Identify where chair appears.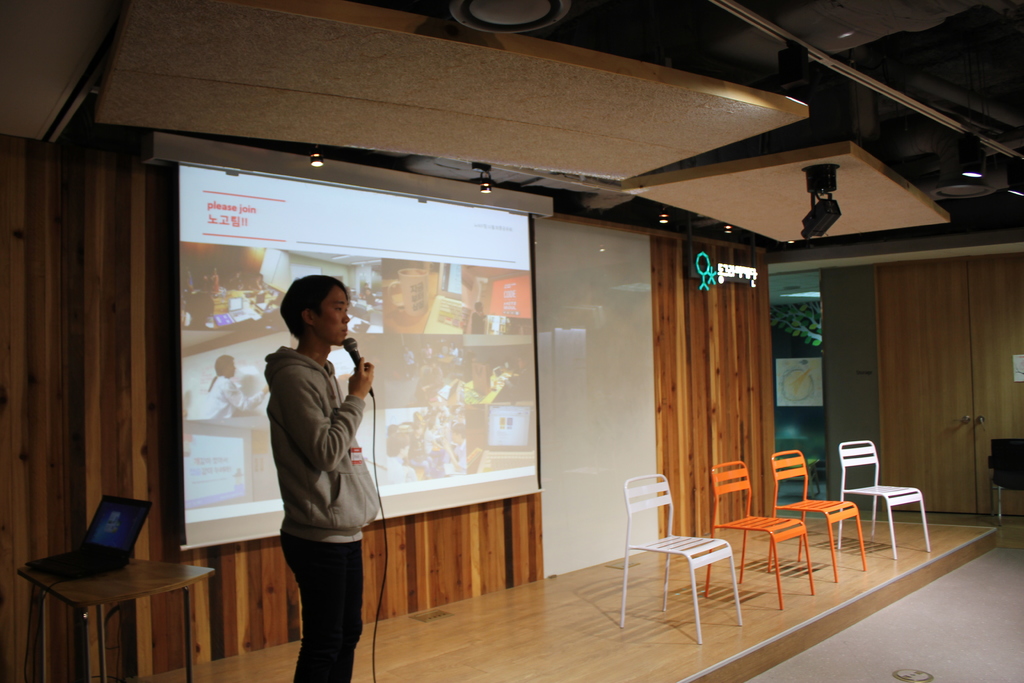
Appears at bbox(831, 438, 932, 556).
